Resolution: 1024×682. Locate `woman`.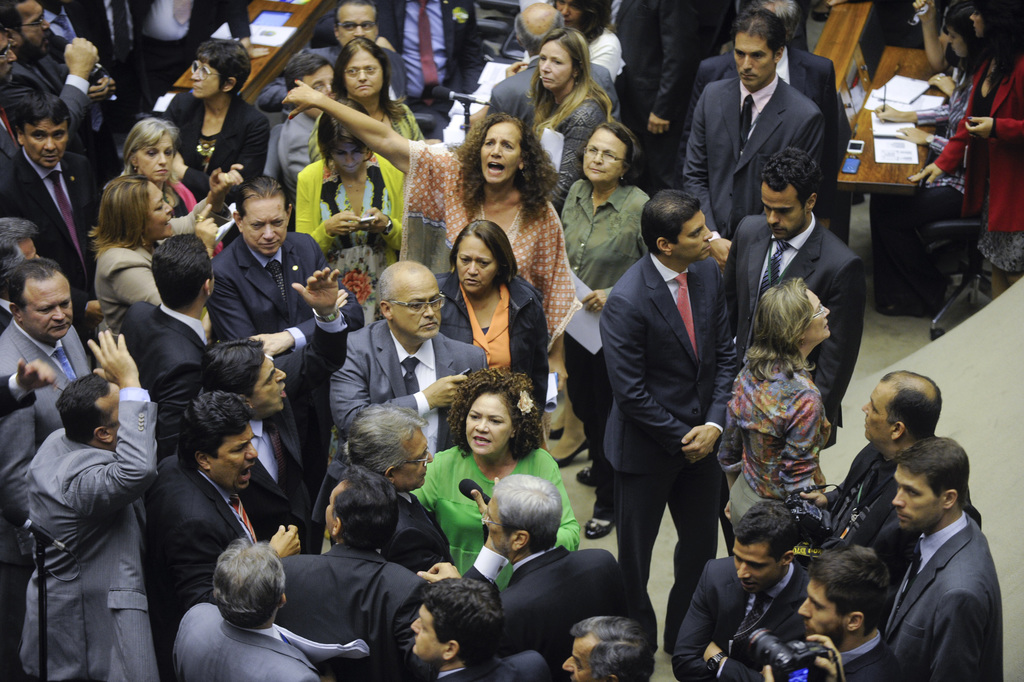
l=120, t=118, r=231, b=252.
